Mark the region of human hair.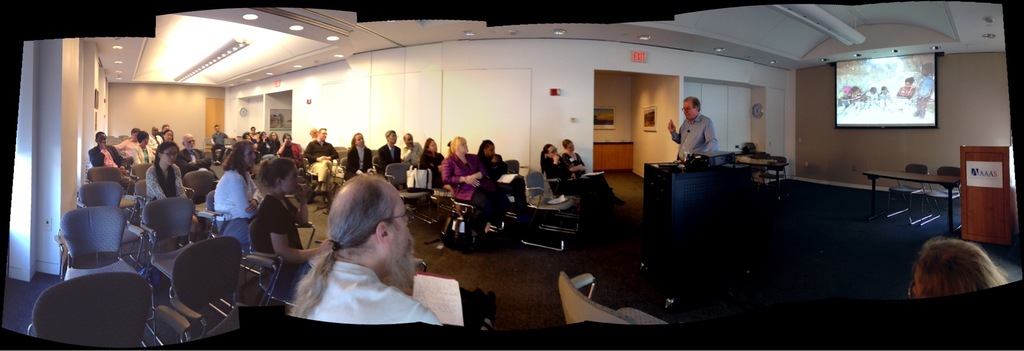
Region: (x1=922, y1=62, x2=932, y2=74).
